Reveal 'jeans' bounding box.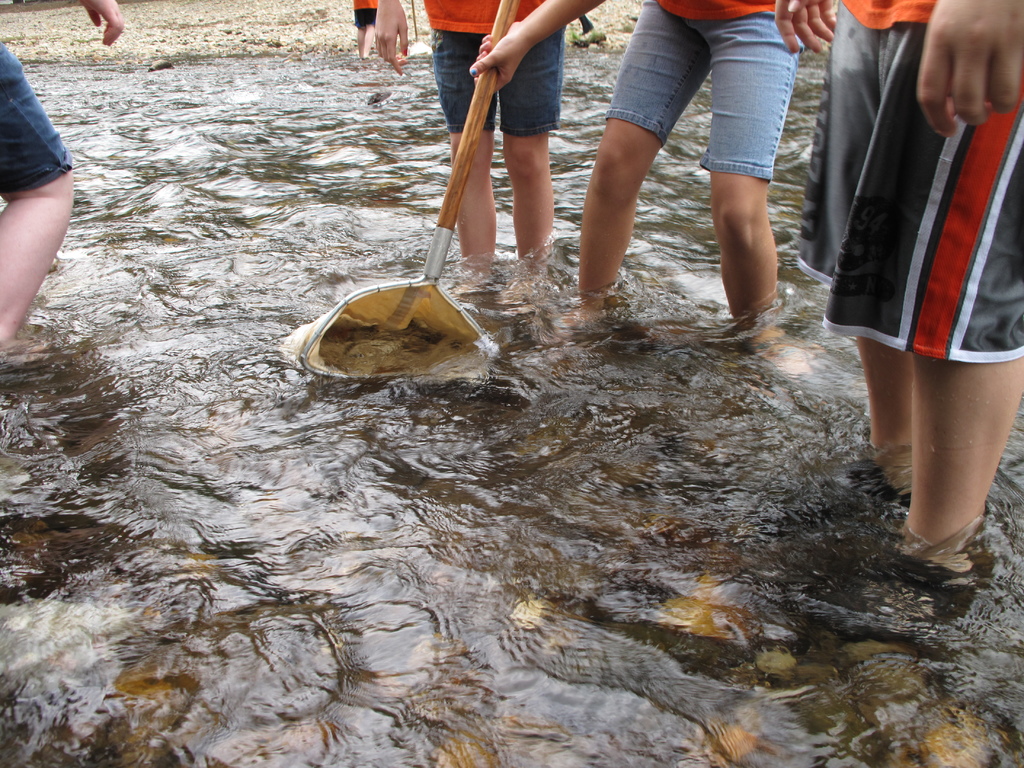
Revealed: l=611, t=25, r=818, b=230.
